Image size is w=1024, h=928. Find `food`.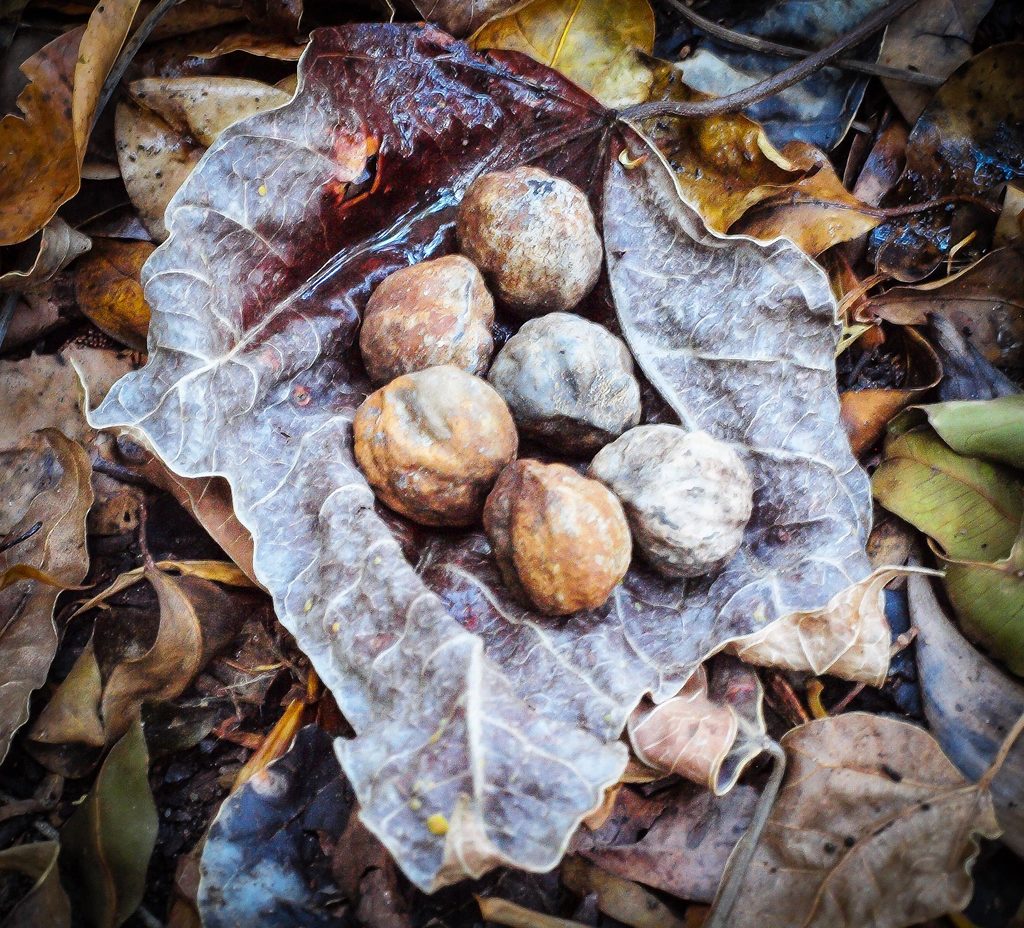
[left=365, top=365, right=532, bottom=511].
